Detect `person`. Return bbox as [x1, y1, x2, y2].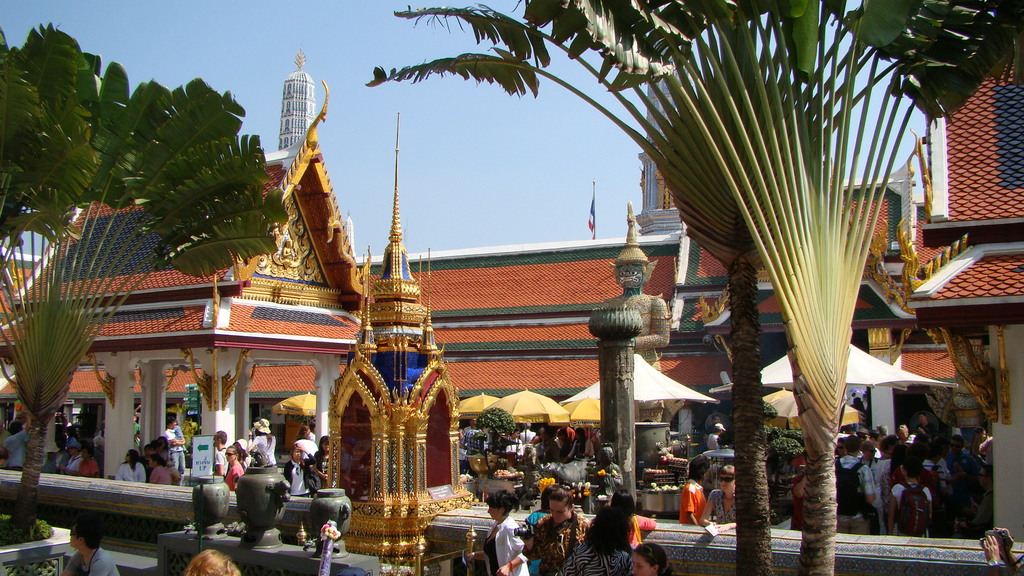
[486, 492, 530, 575].
